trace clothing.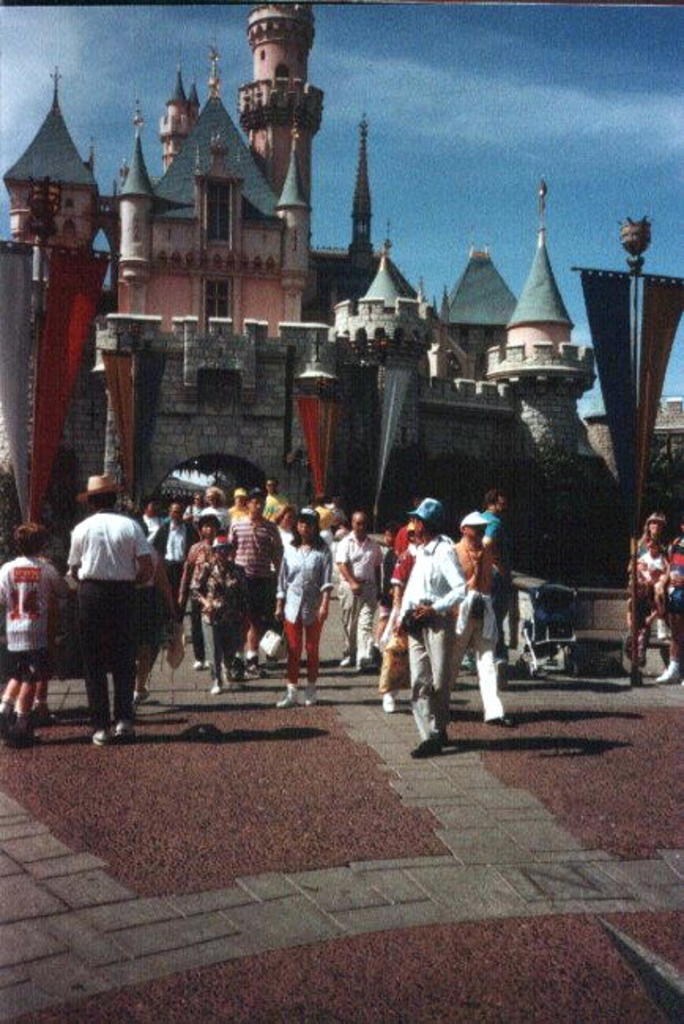
Traced to {"x1": 336, "y1": 534, "x2": 383, "y2": 655}.
